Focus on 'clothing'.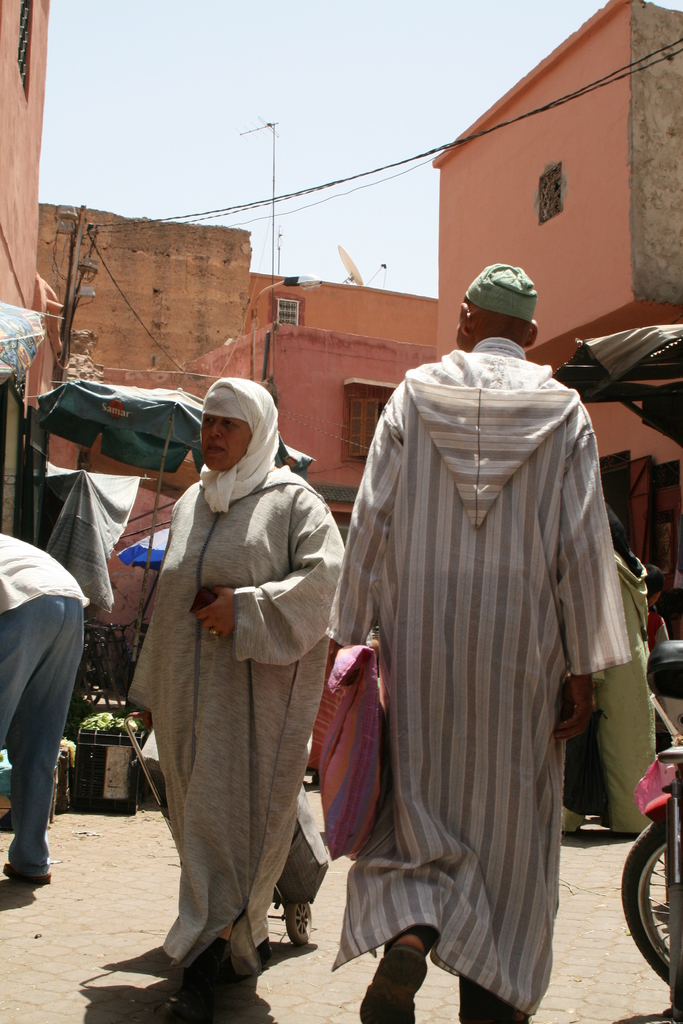
Focused at l=130, t=374, r=343, b=965.
